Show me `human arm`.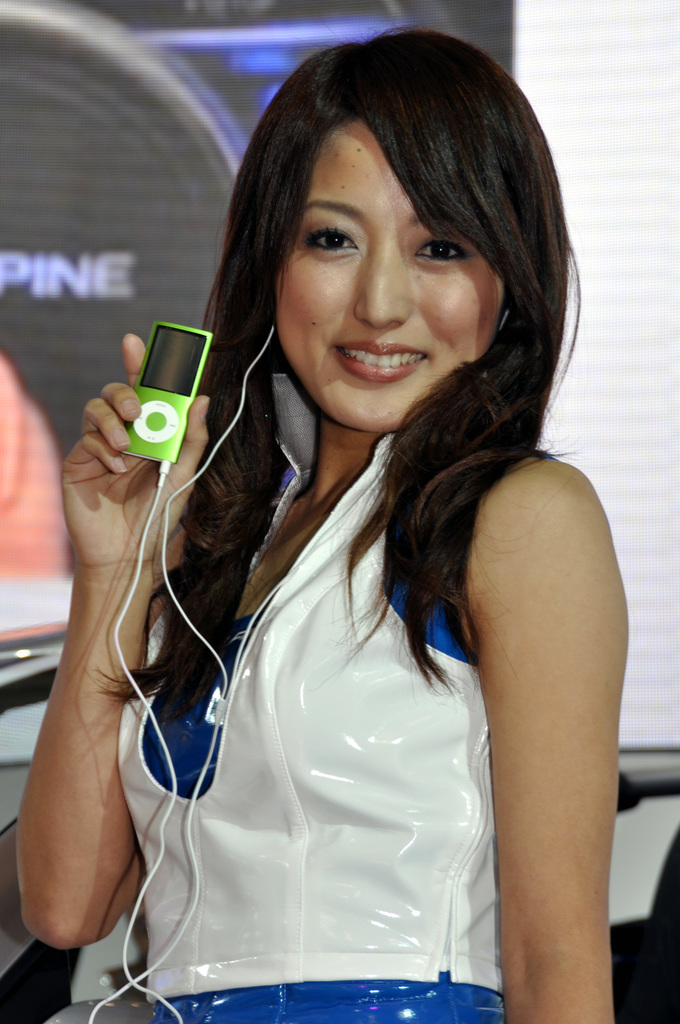
`human arm` is here: <box>473,399,627,1023</box>.
